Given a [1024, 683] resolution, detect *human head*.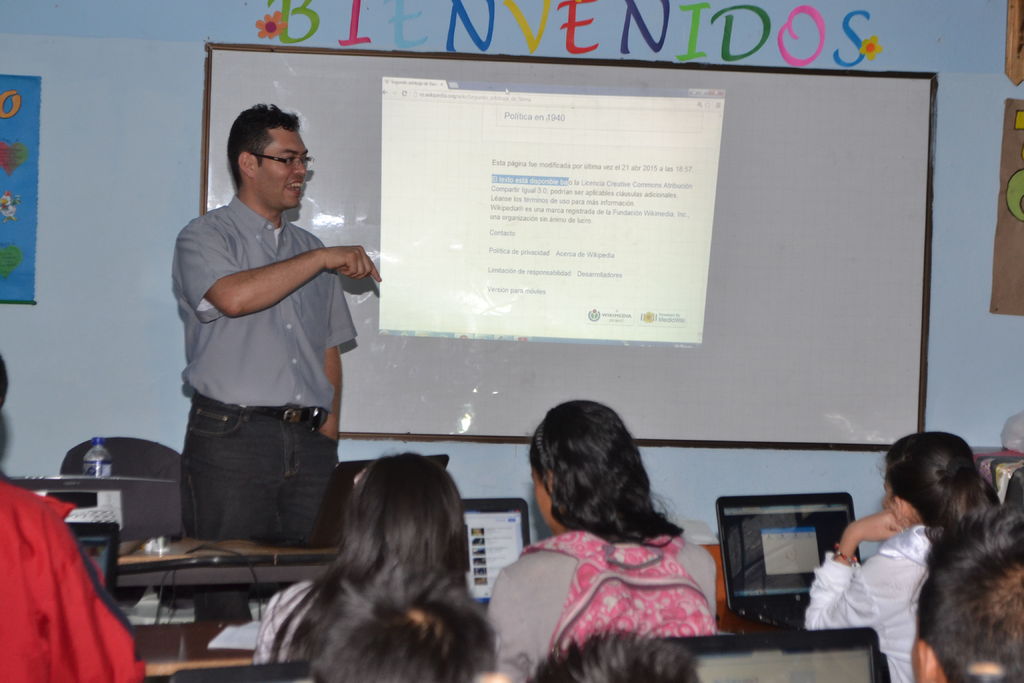
(x1=906, y1=502, x2=1023, y2=682).
